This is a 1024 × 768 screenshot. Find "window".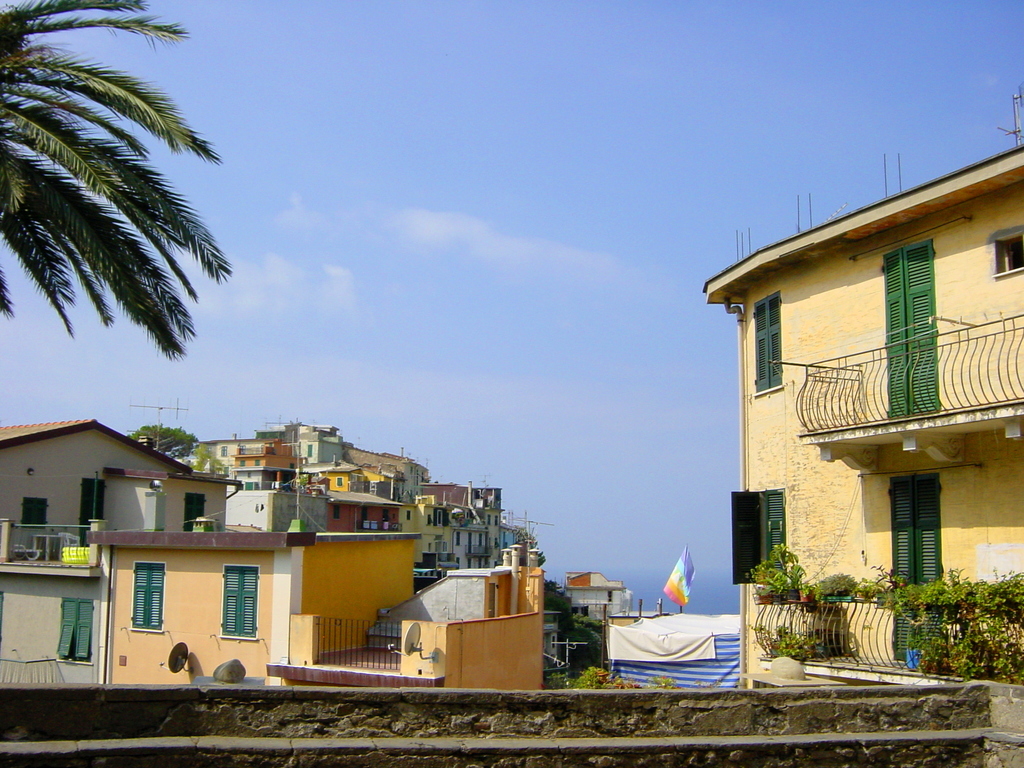
Bounding box: crop(332, 477, 344, 487).
